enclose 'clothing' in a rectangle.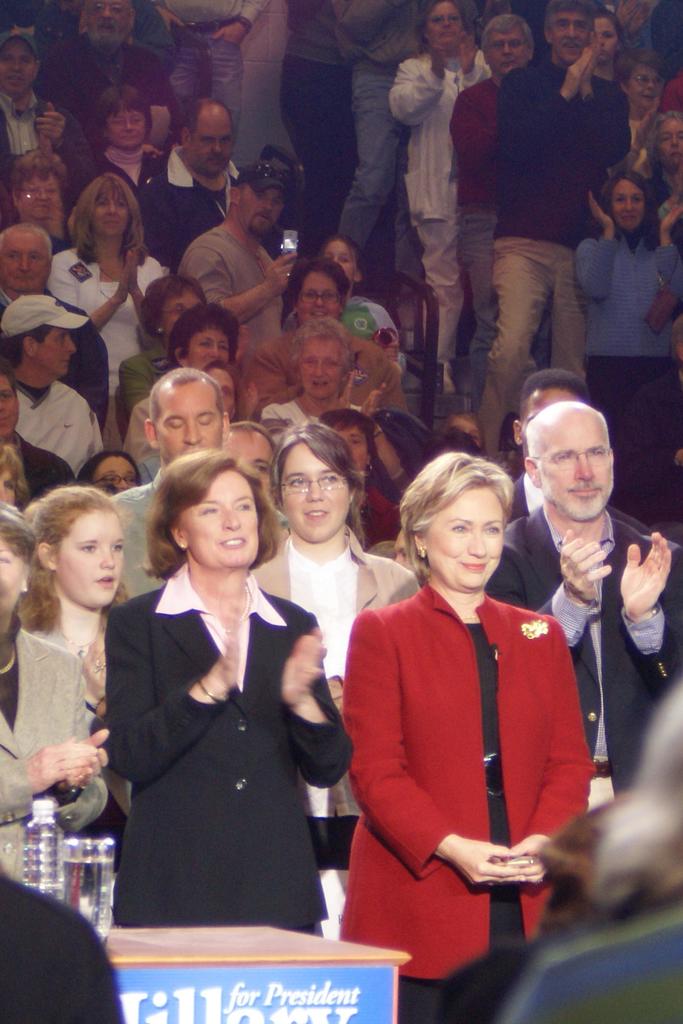
{"left": 563, "top": 221, "right": 682, "bottom": 522}.
